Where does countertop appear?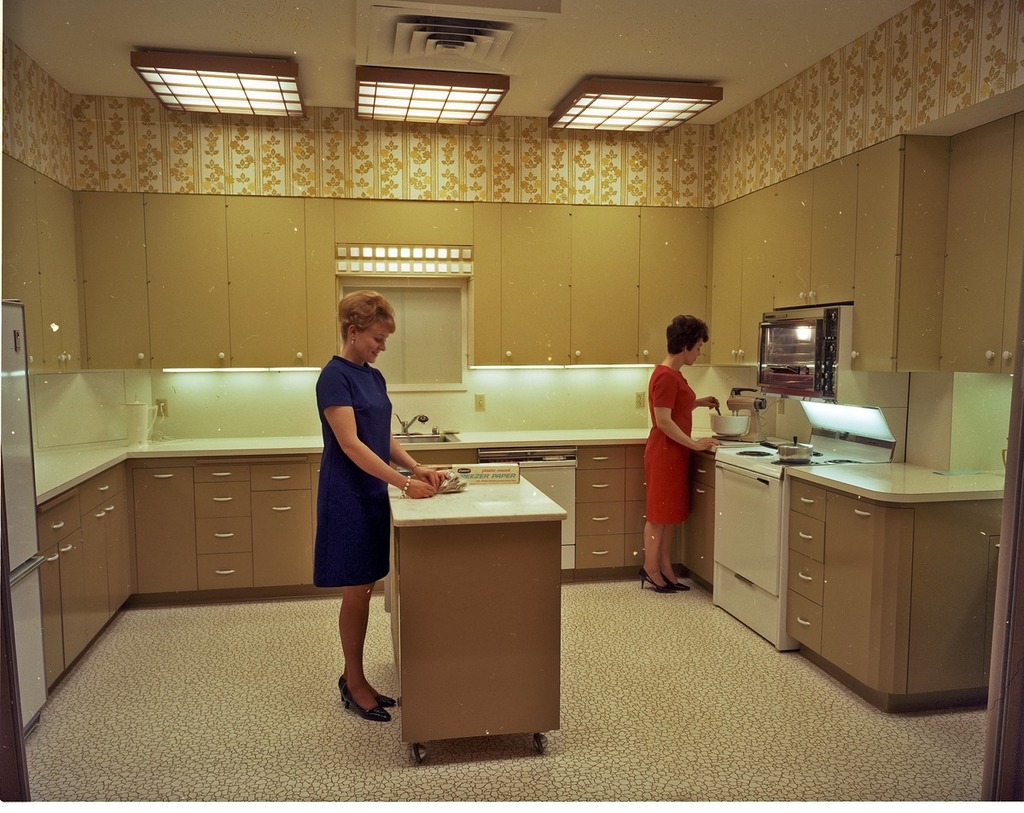
Appears at left=30, top=424, right=1008, bottom=508.
